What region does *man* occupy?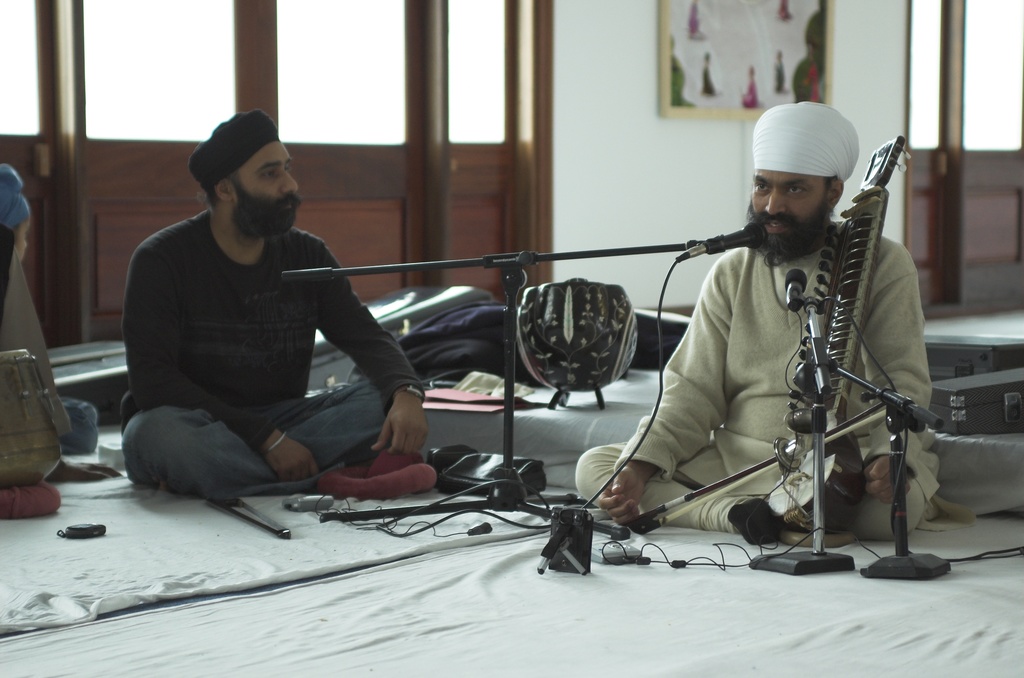
region(115, 104, 431, 496).
